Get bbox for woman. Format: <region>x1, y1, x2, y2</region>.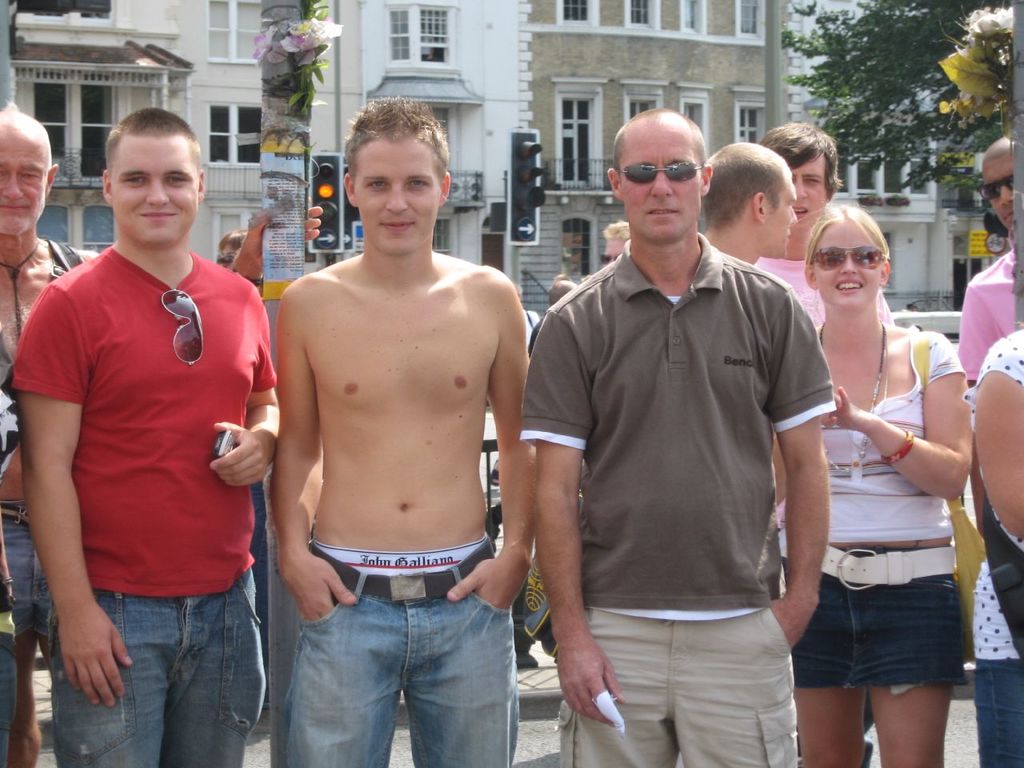
<region>955, 335, 1023, 767</region>.
